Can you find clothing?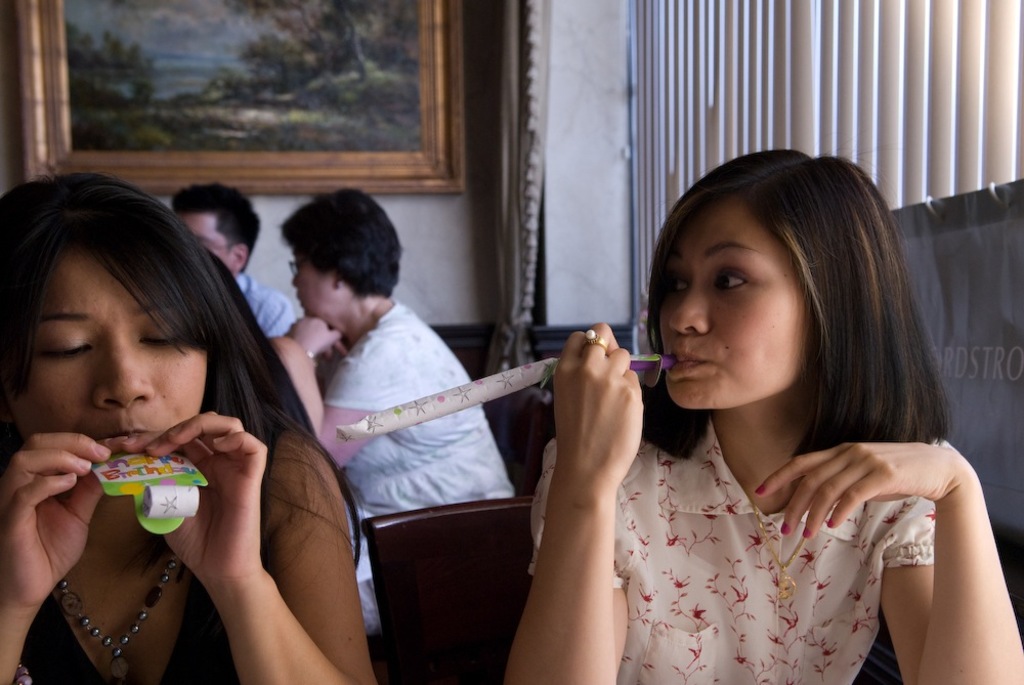
Yes, bounding box: locate(239, 273, 289, 336).
